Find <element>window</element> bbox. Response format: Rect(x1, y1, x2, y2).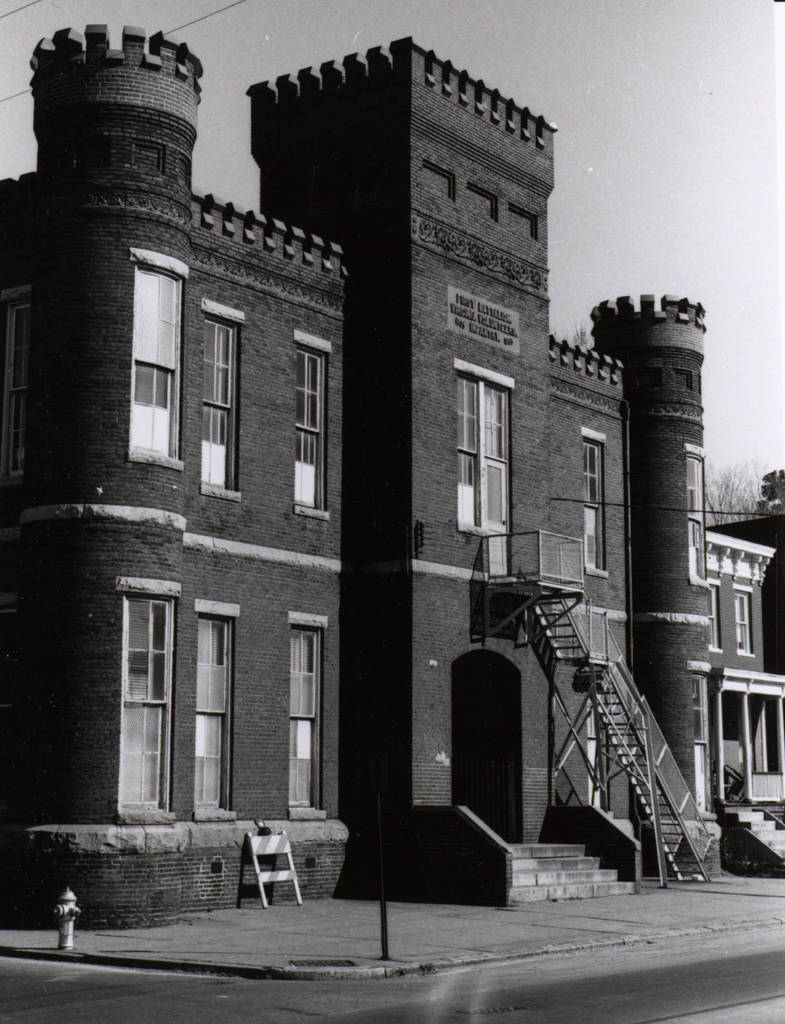
Rect(733, 593, 750, 653).
